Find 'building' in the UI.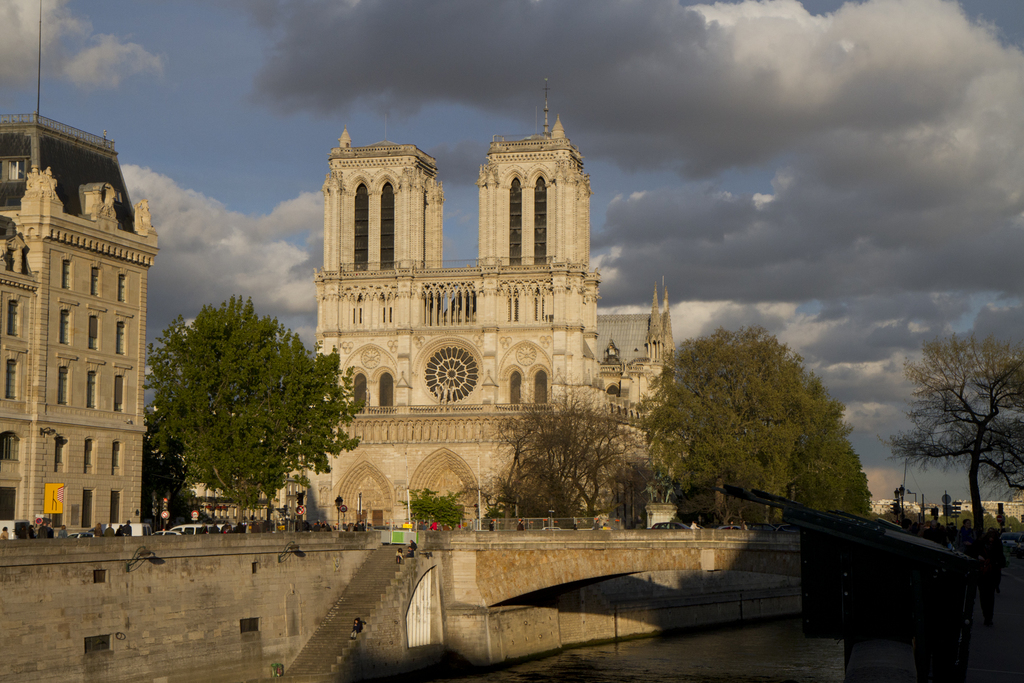
UI element at {"x1": 305, "y1": 78, "x2": 680, "y2": 528}.
